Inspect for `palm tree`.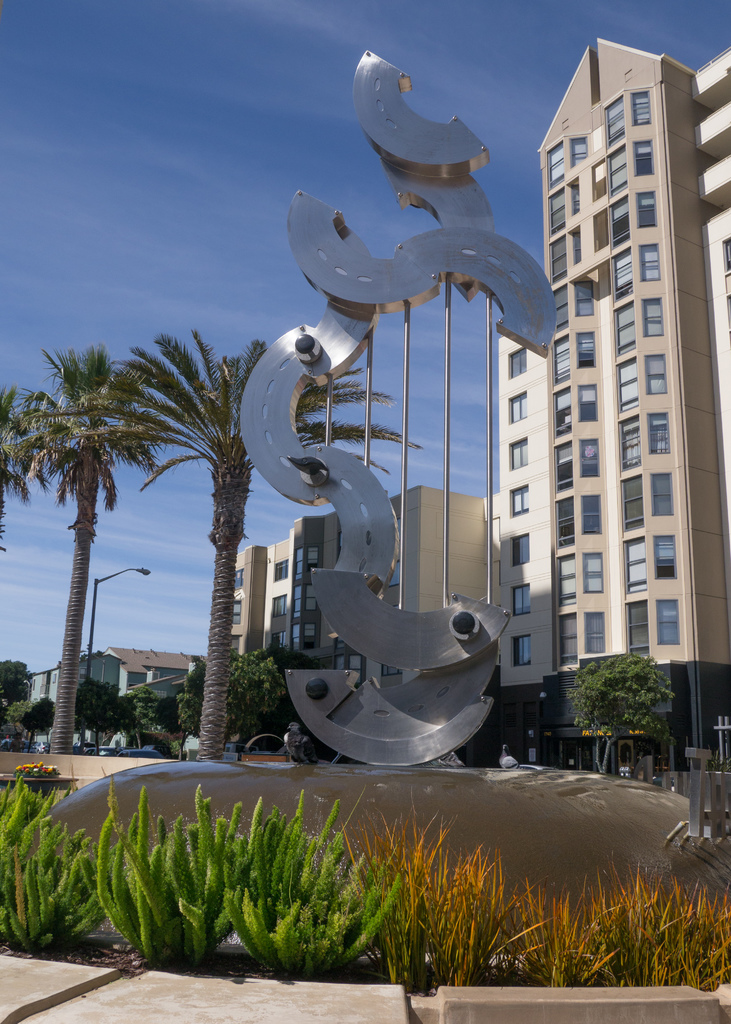
Inspection: <region>124, 326, 406, 758</region>.
